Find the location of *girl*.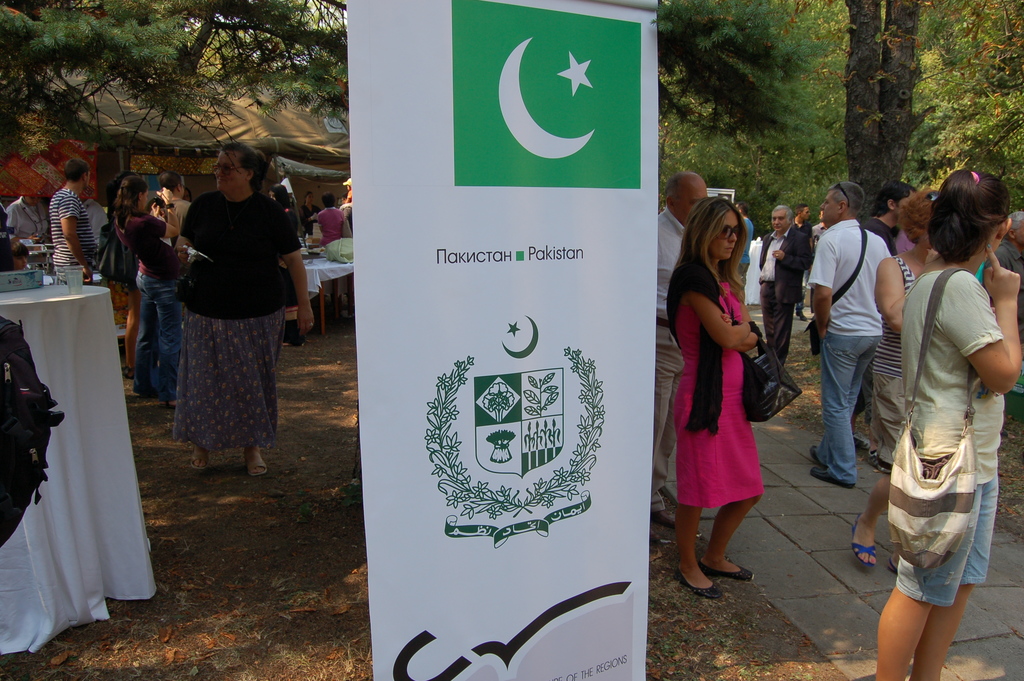
Location: <box>669,201,766,599</box>.
